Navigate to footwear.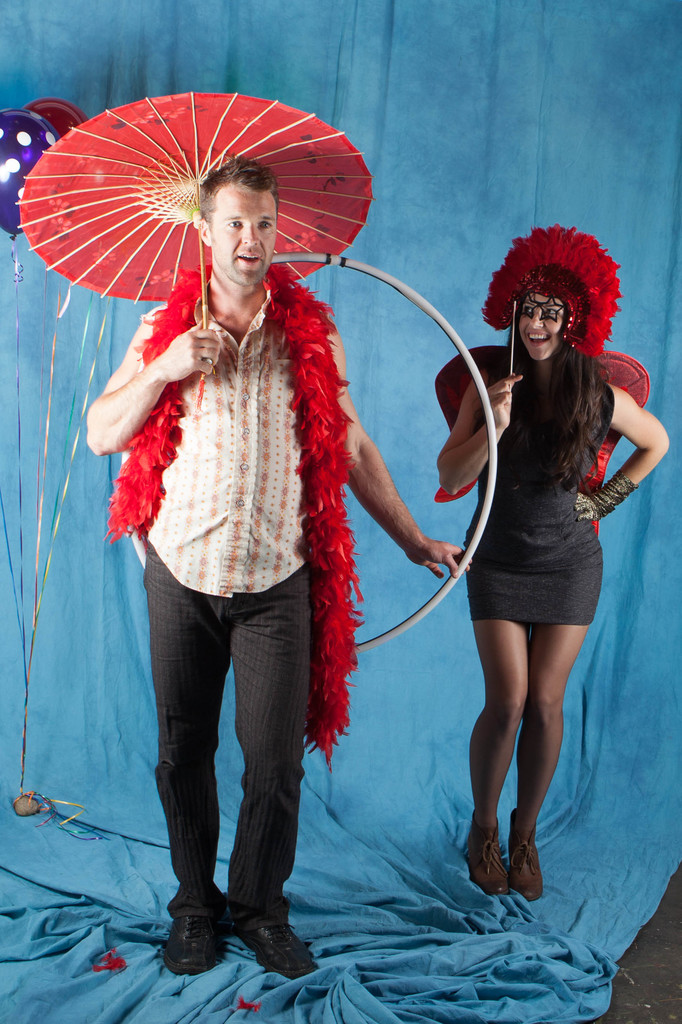
Navigation target: Rect(463, 812, 511, 896).
